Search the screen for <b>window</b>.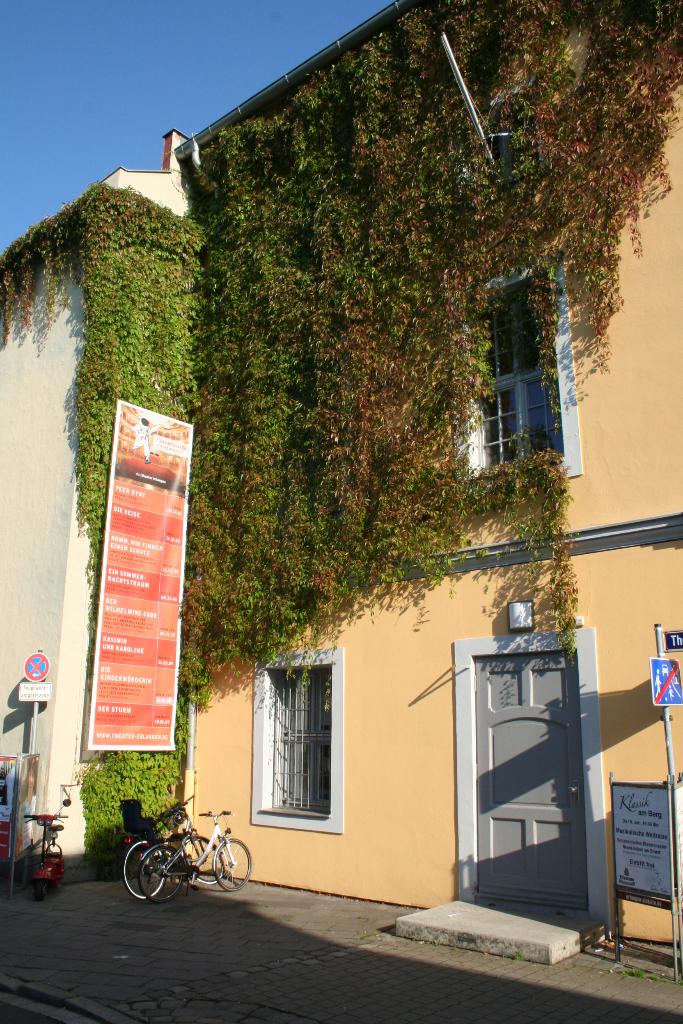
Found at Rect(455, 235, 575, 497).
